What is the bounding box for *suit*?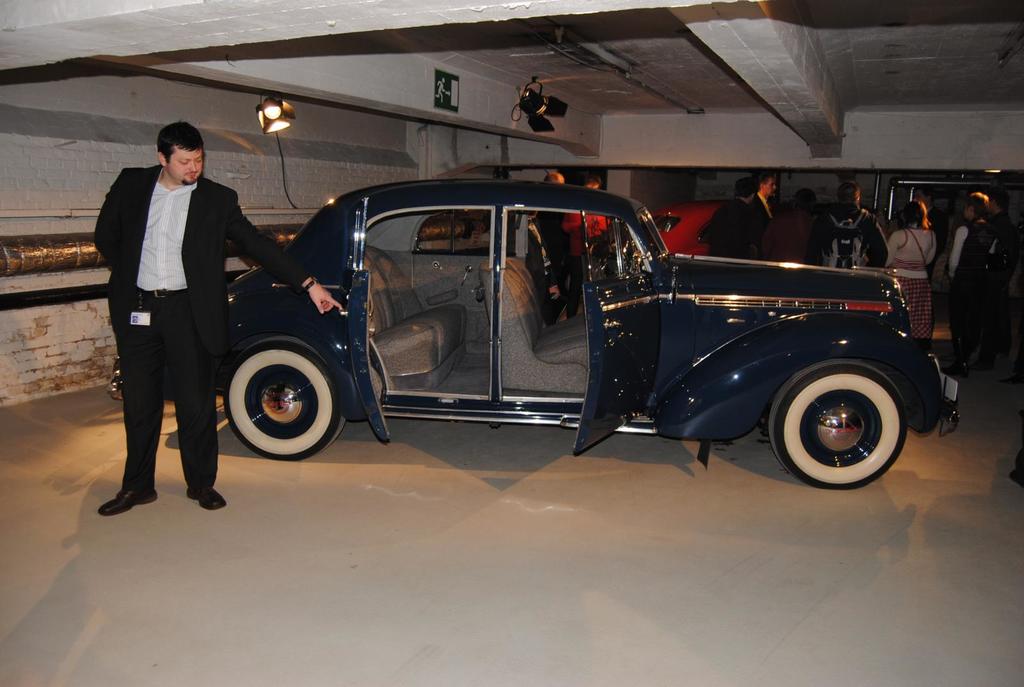
bbox=[115, 120, 298, 499].
